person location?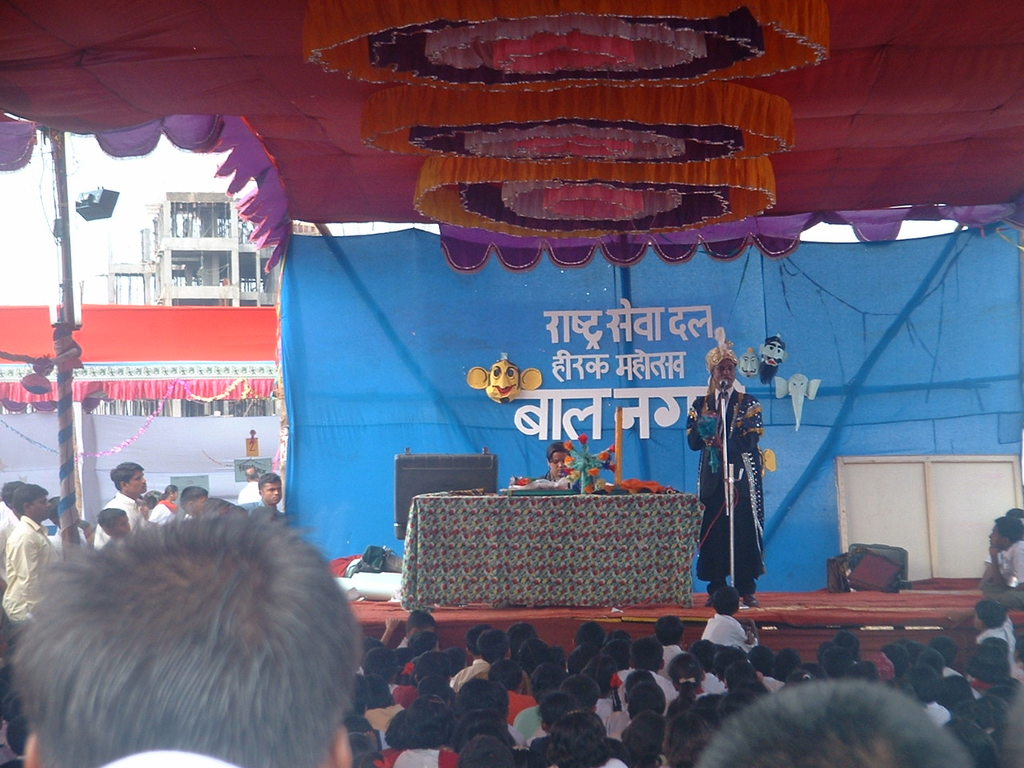
[left=702, top=330, right=780, bottom=616]
